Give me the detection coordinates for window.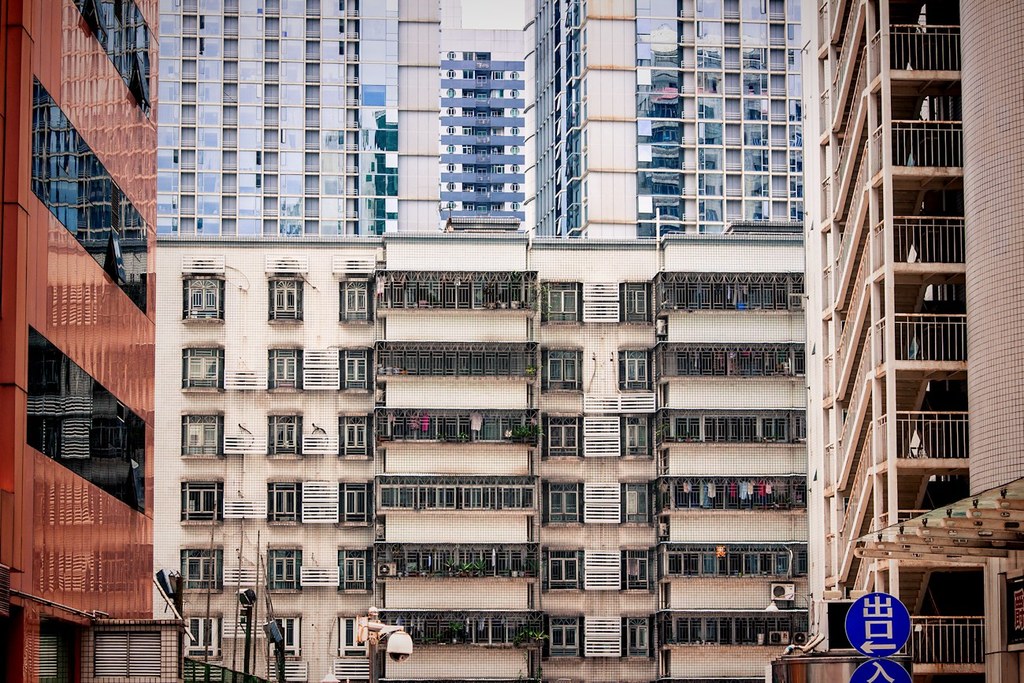
x1=340 y1=552 x2=374 y2=589.
